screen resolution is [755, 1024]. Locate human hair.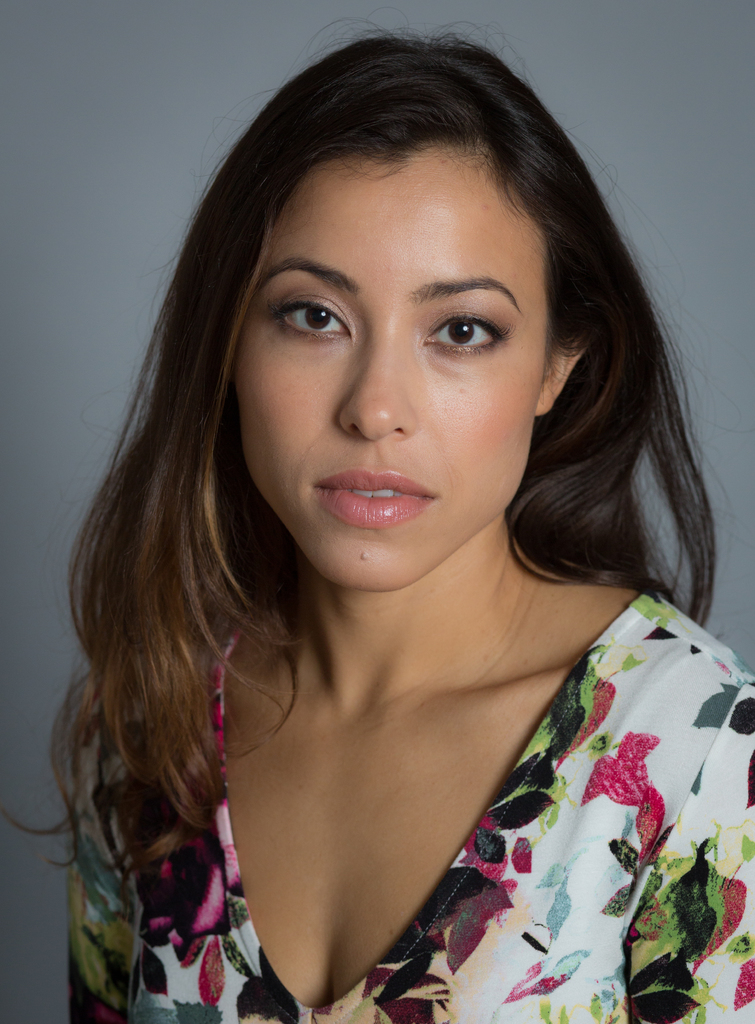
<region>69, 63, 681, 863</region>.
